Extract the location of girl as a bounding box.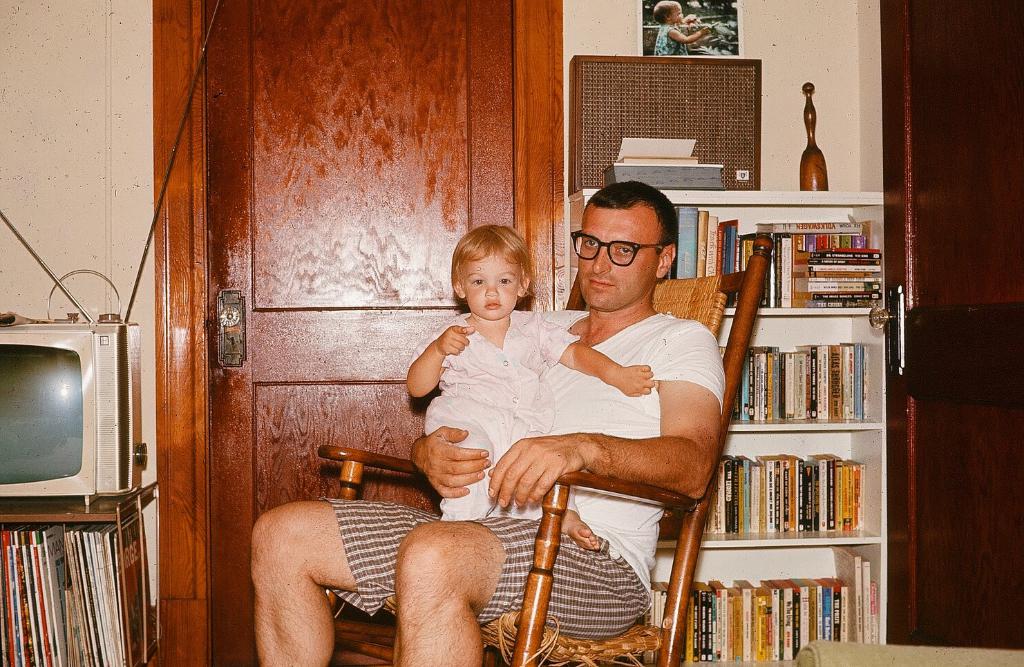
BBox(404, 228, 652, 550).
